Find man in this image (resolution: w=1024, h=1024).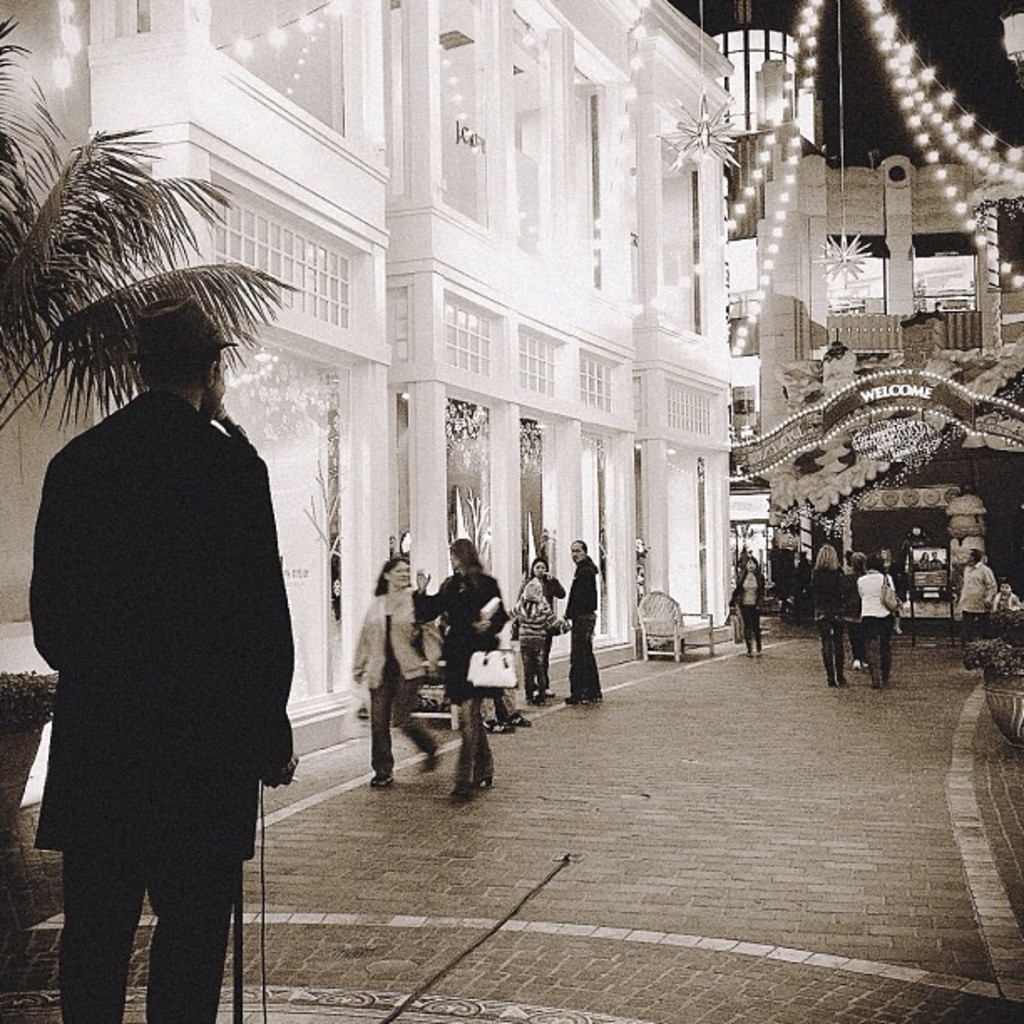
box=[18, 284, 303, 1022].
